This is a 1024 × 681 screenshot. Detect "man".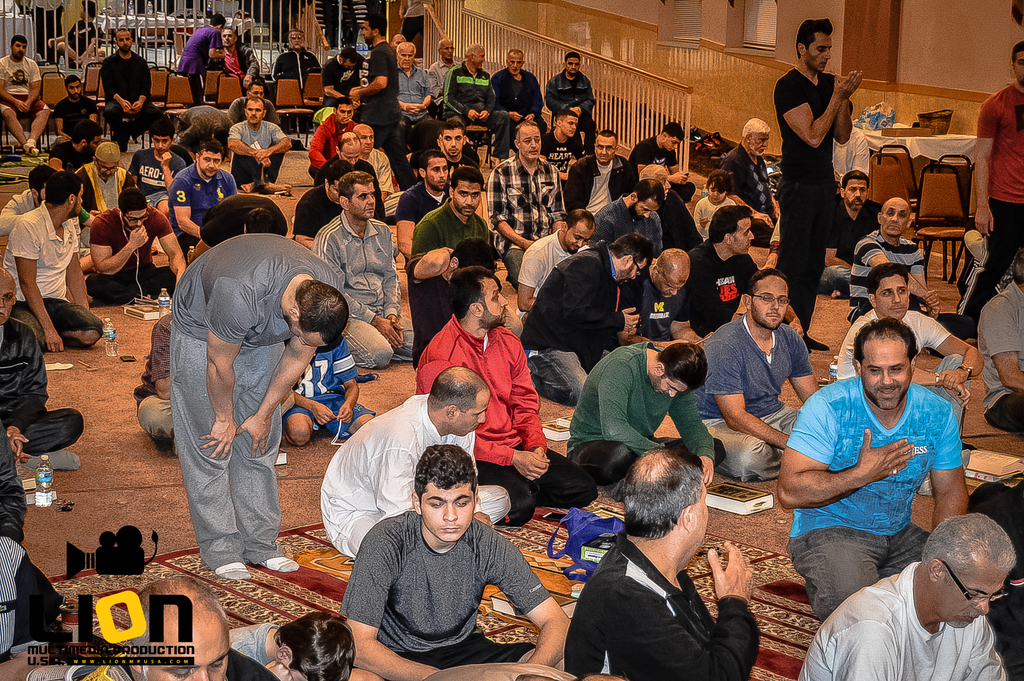
Rect(271, 24, 321, 100).
